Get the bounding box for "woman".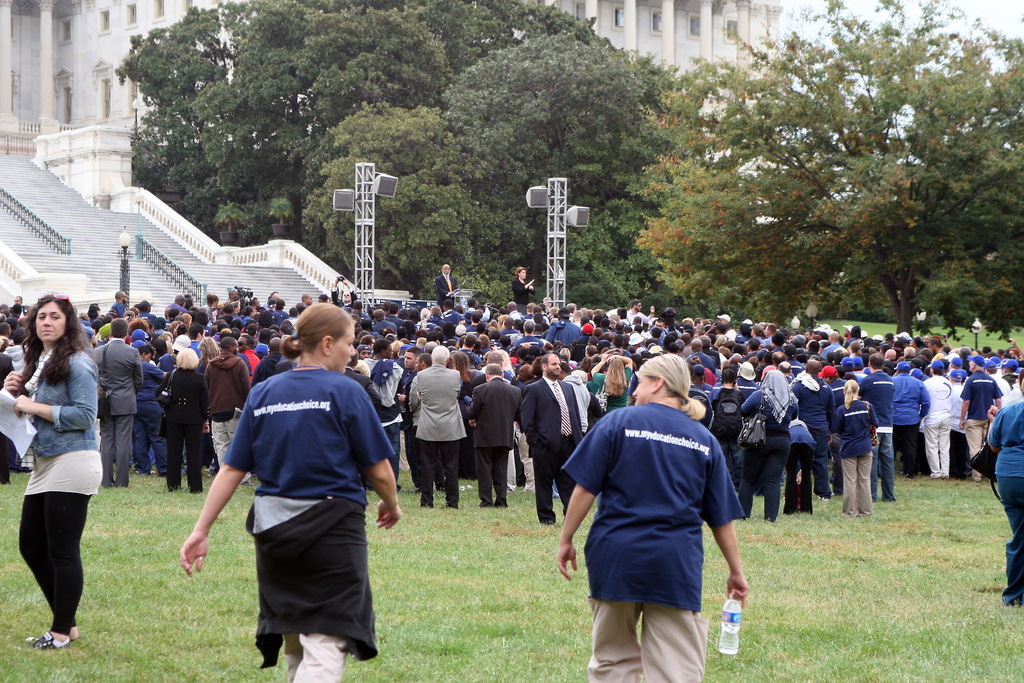
[714,370,745,514].
